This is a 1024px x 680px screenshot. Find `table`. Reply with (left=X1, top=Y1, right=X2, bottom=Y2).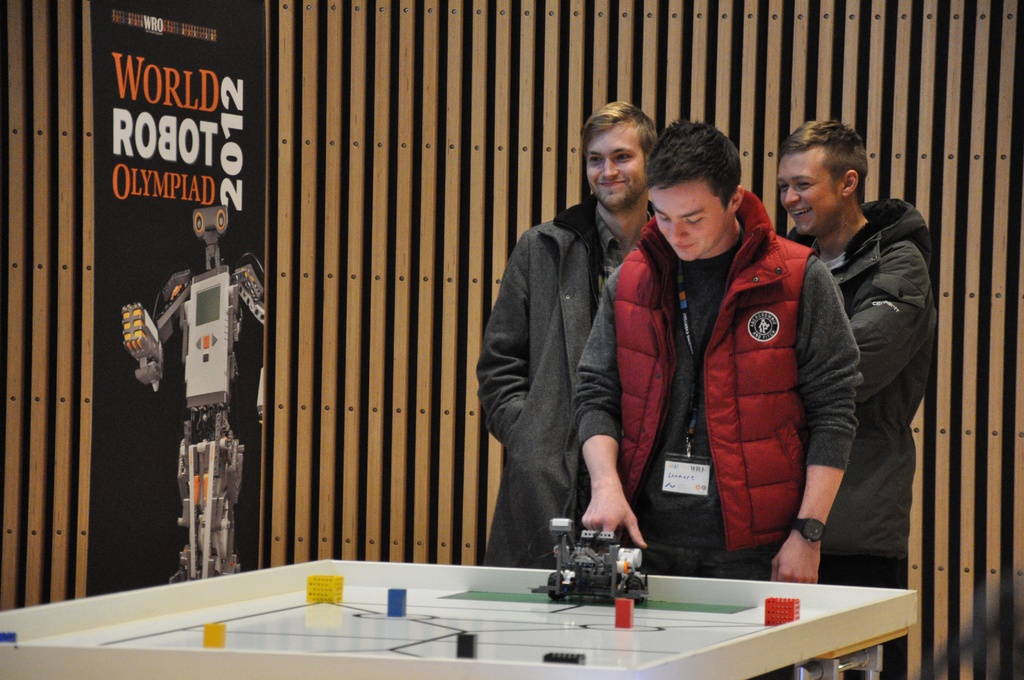
(left=77, top=554, right=920, bottom=677).
